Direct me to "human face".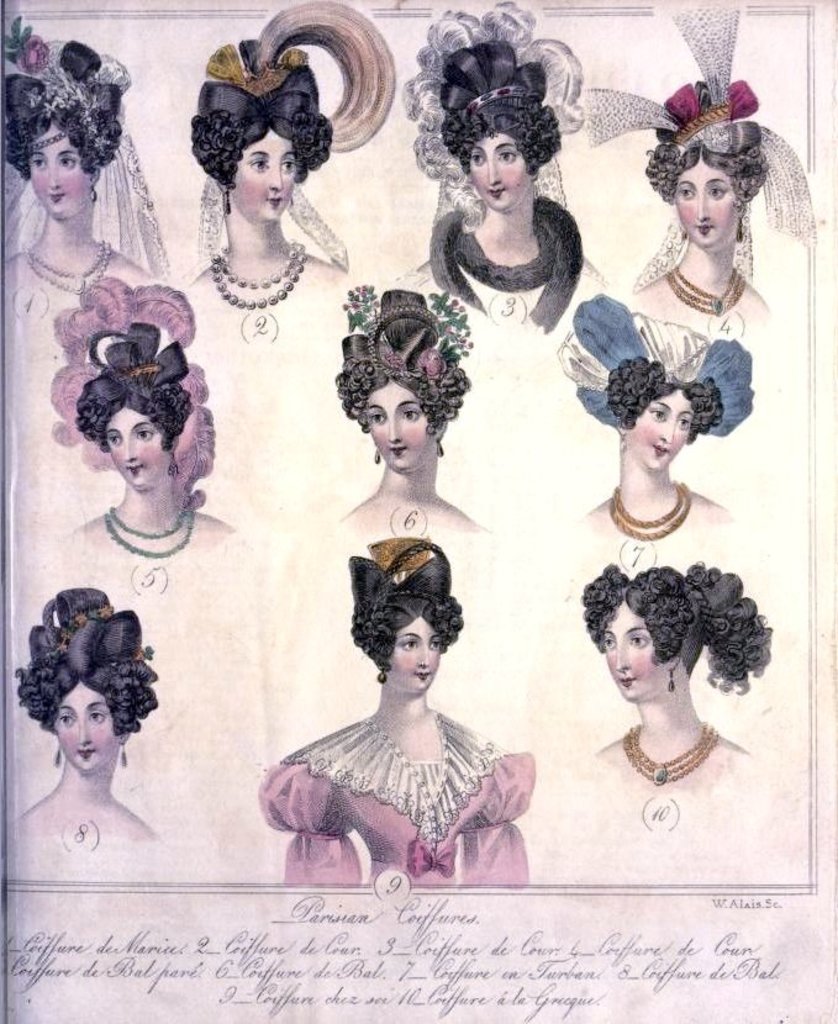
Direction: bbox=(23, 121, 88, 218).
